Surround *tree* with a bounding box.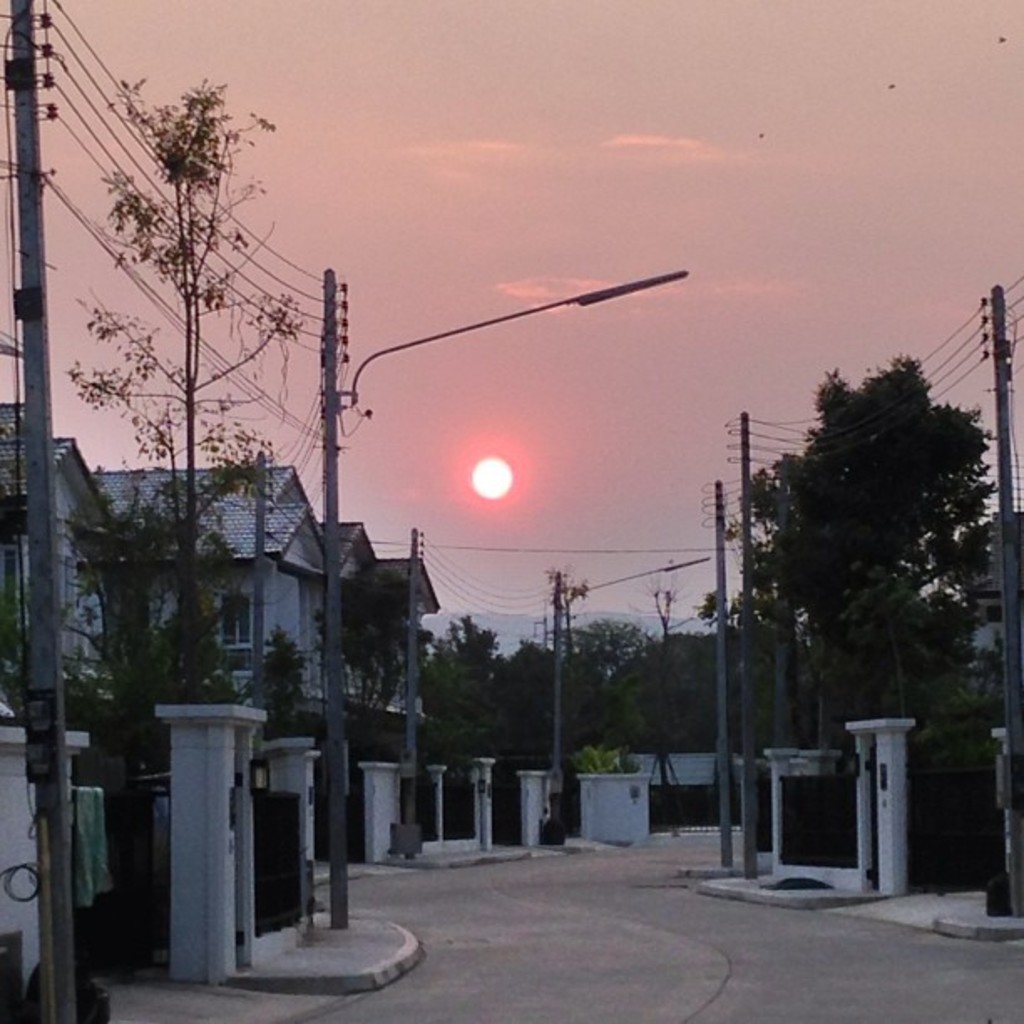
locate(244, 634, 303, 701).
